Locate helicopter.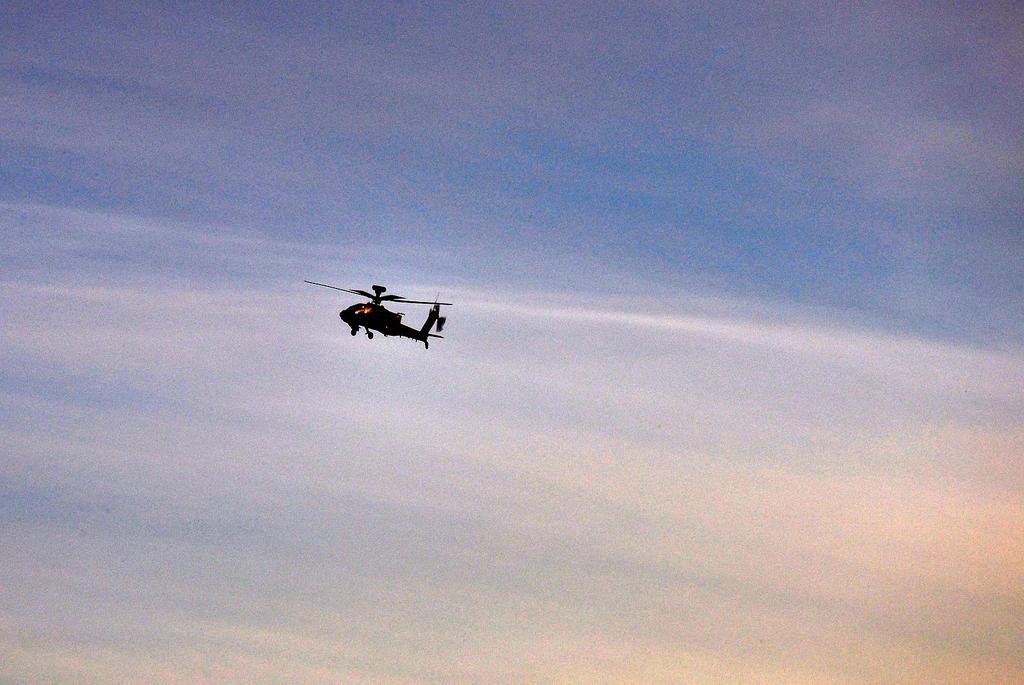
Bounding box: (x1=305, y1=272, x2=452, y2=350).
